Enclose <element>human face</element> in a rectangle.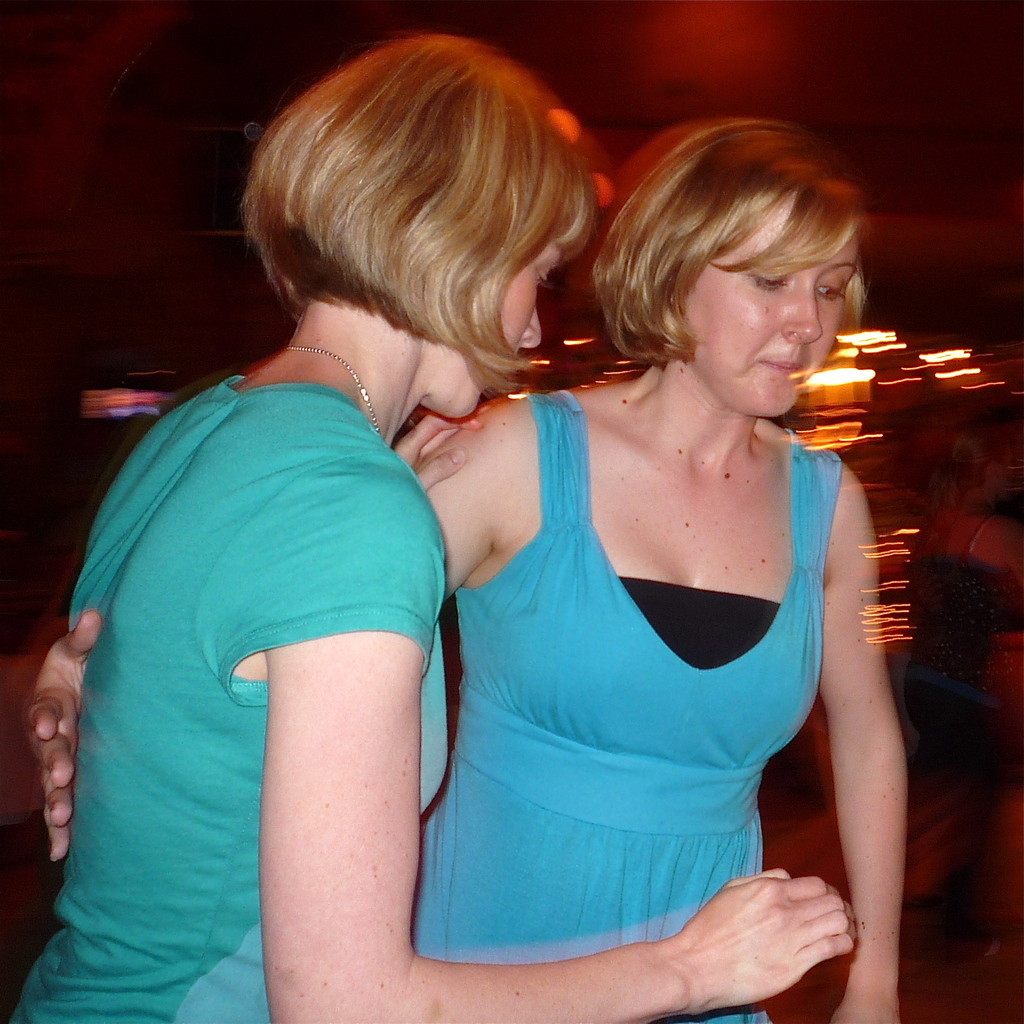
435 243 573 424.
